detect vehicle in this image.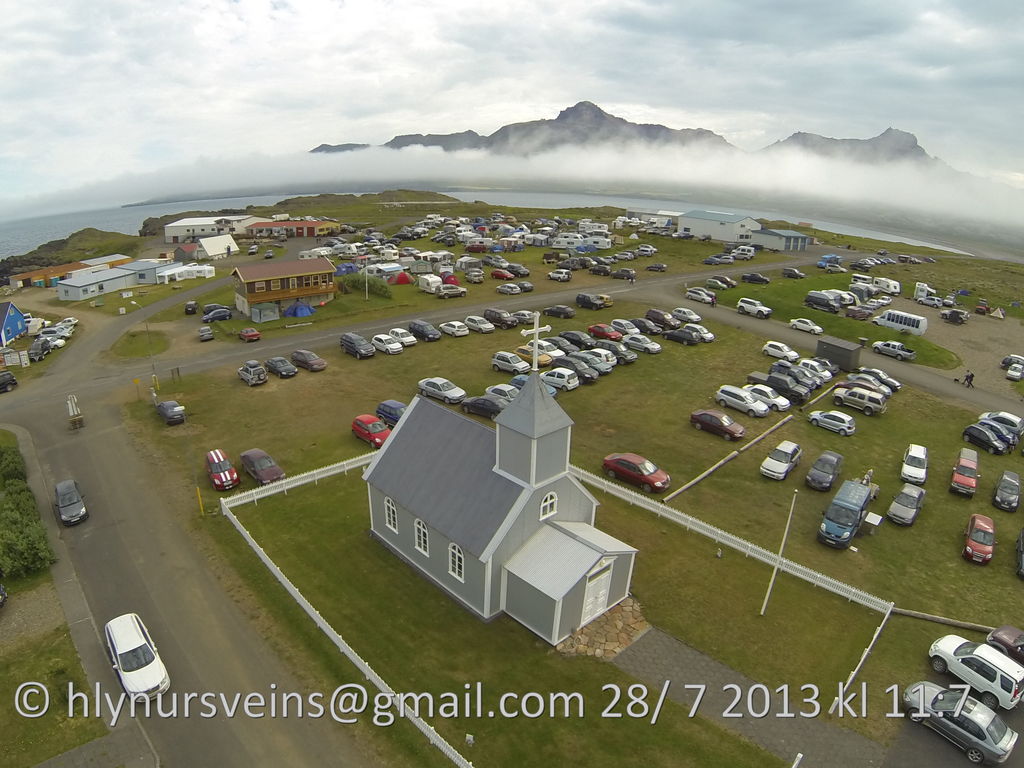
Detection: left=1002, top=352, right=1023, bottom=376.
